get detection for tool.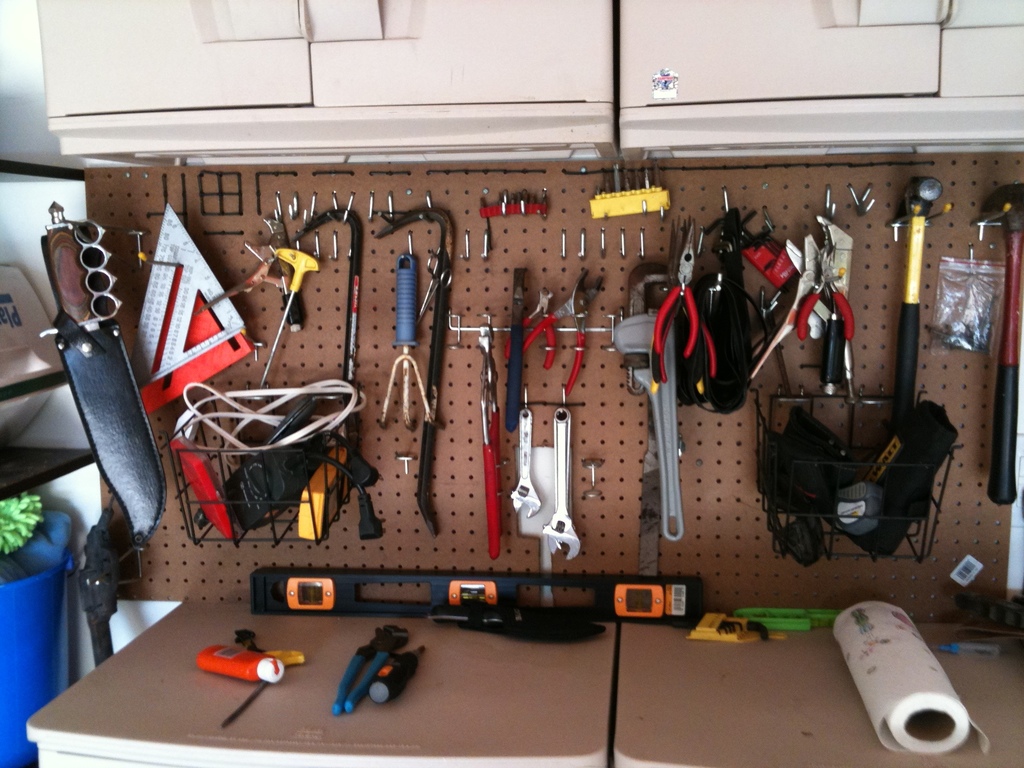
Detection: <region>251, 245, 317, 389</region>.
